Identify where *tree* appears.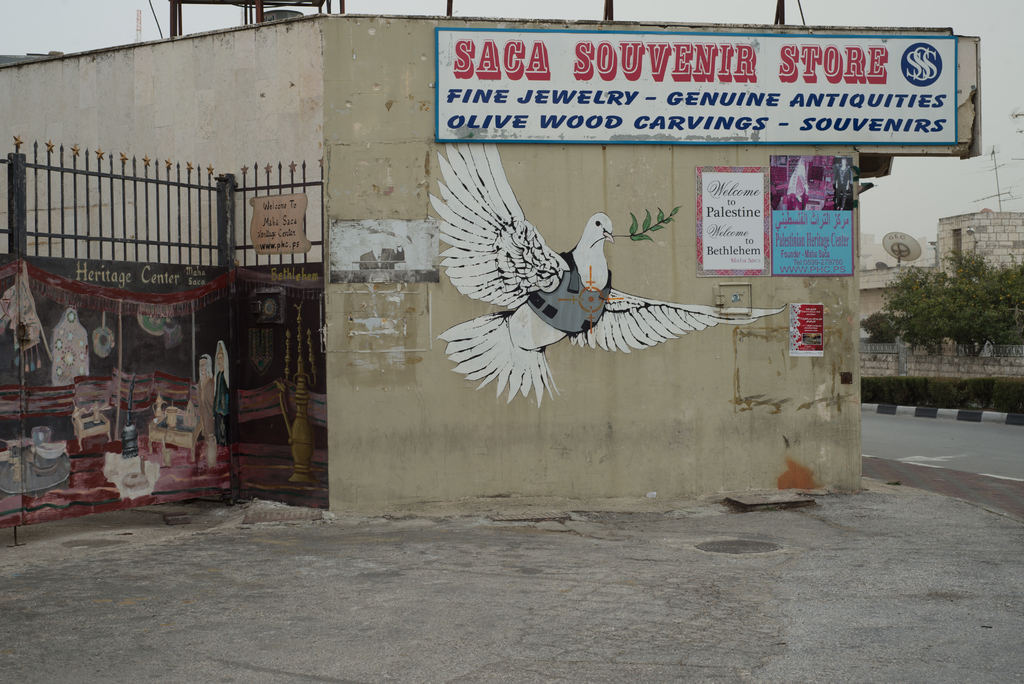
Appears at bbox=(870, 229, 1023, 371).
